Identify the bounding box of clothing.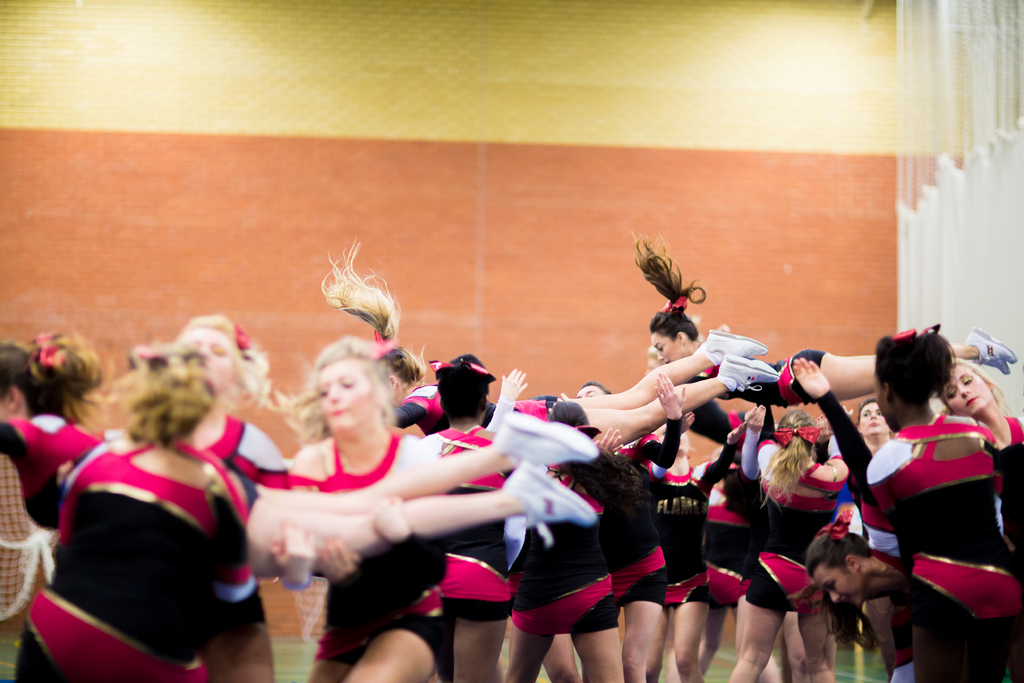
BBox(868, 392, 1007, 650).
